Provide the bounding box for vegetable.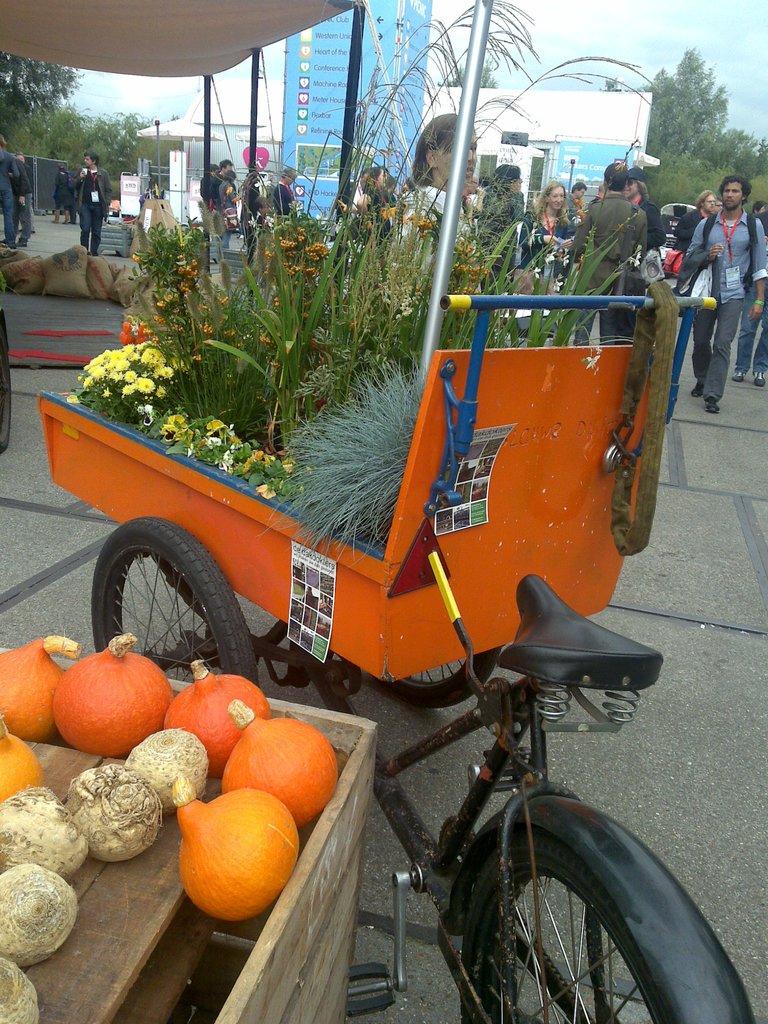
rect(0, 862, 81, 970).
